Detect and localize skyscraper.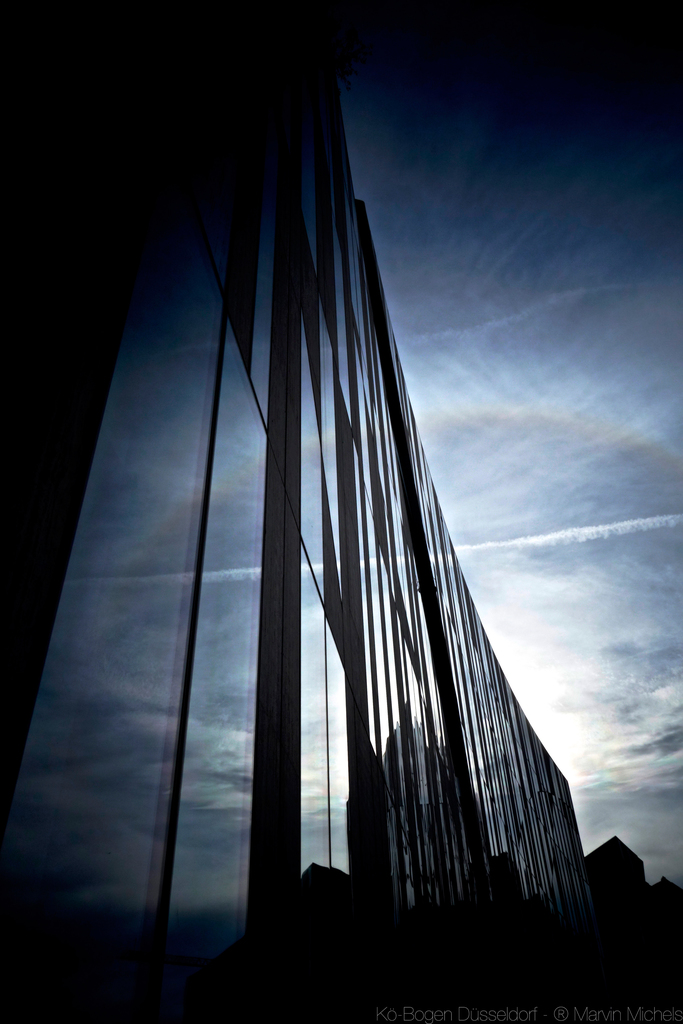
Localized at [left=586, top=836, right=661, bottom=1023].
